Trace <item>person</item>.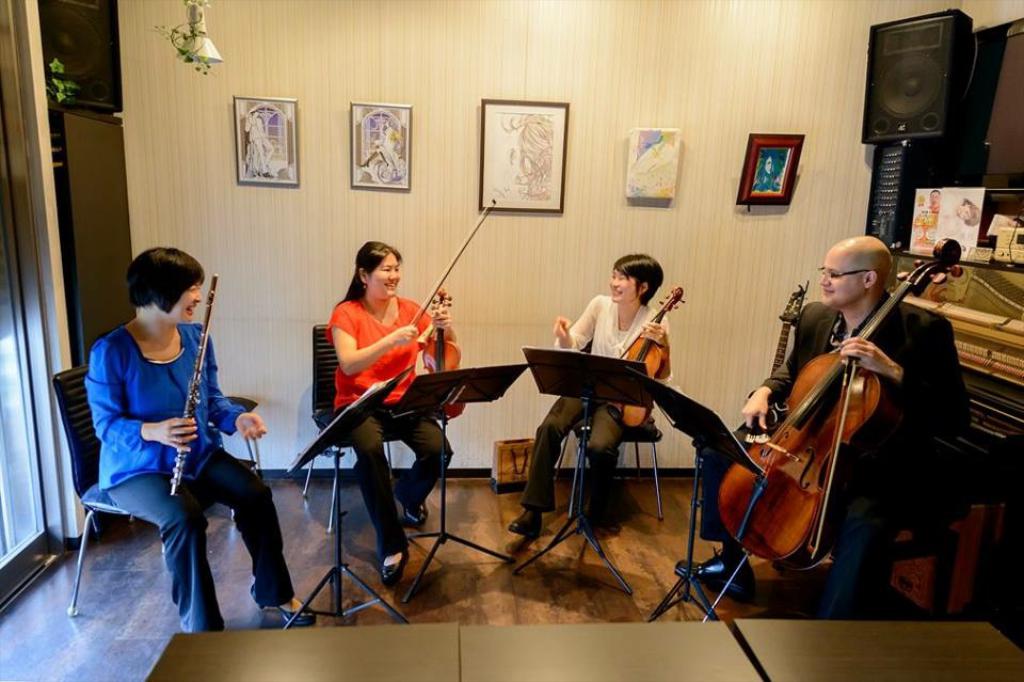
Traced to 509, 253, 679, 540.
